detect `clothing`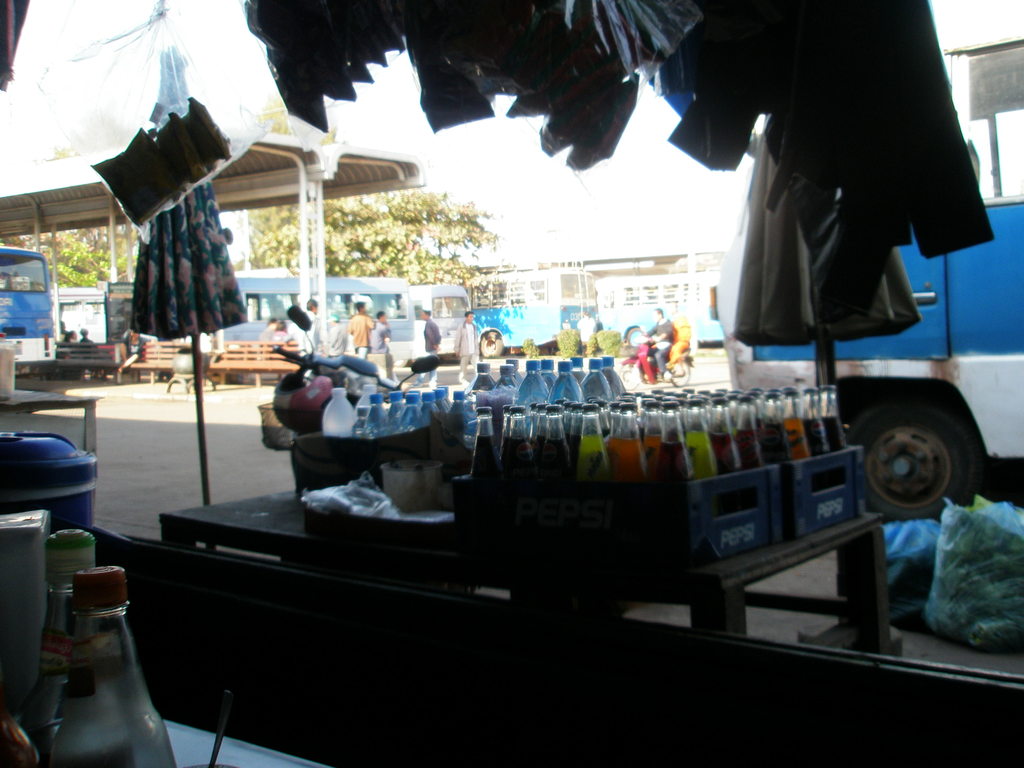
80 337 93 342
